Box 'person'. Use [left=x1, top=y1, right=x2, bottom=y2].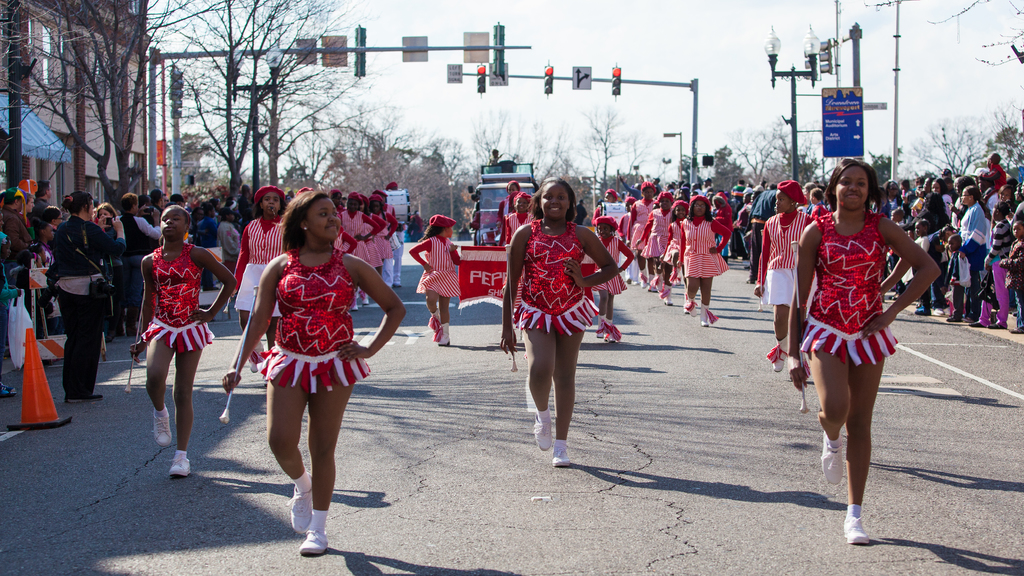
[left=495, top=192, right=533, bottom=255].
